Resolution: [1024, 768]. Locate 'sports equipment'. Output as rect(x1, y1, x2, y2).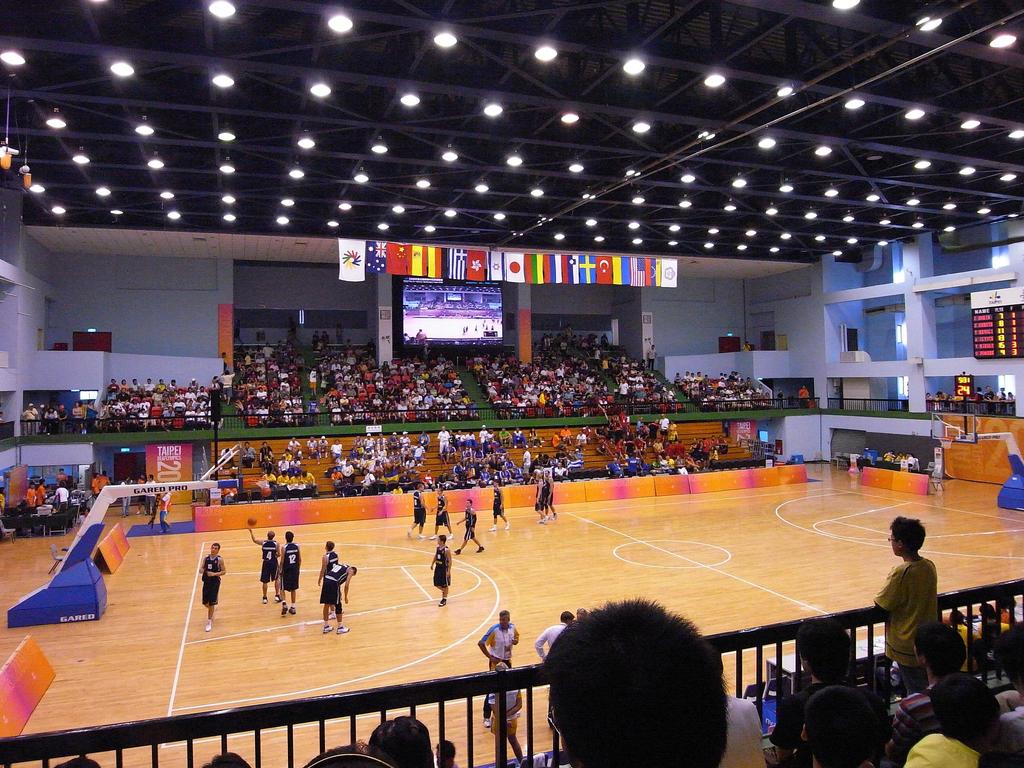
rect(244, 513, 257, 526).
